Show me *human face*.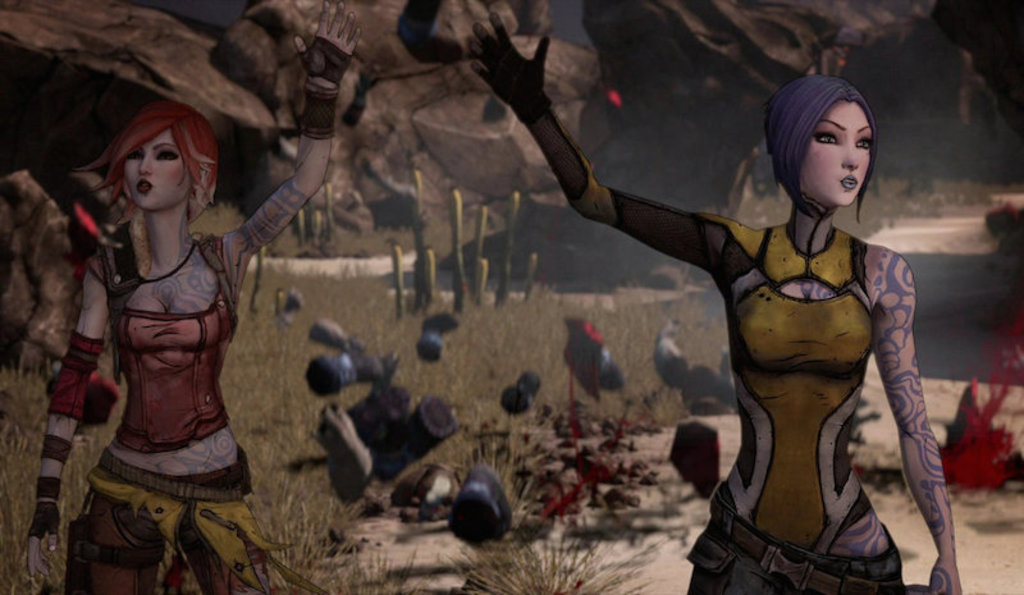
*human face* is here: 127/132/191/214.
